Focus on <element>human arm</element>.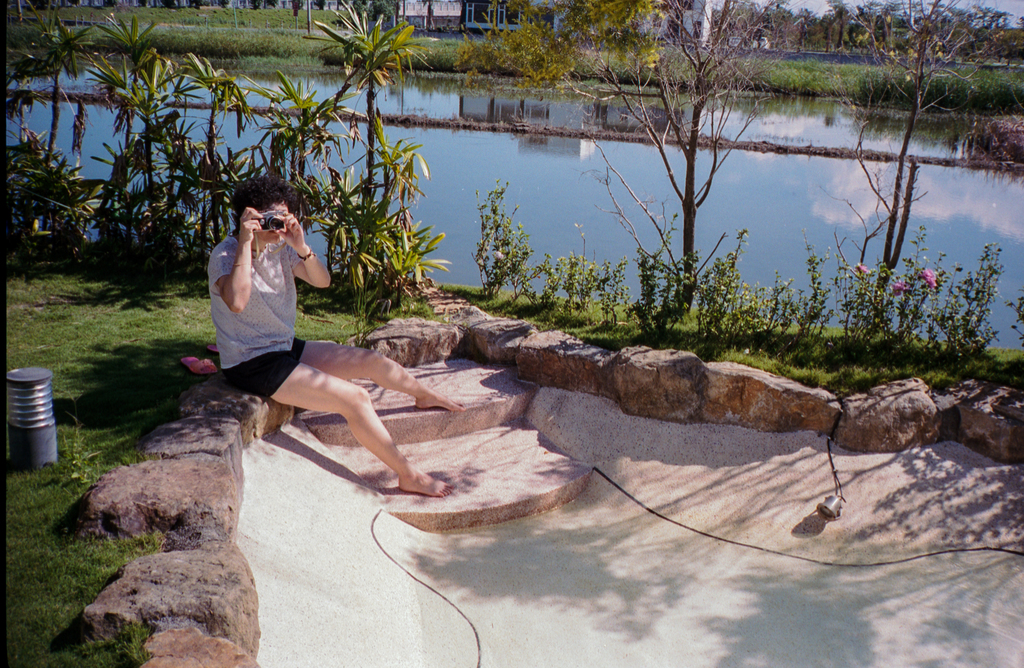
Focused at <box>205,204,262,314</box>.
